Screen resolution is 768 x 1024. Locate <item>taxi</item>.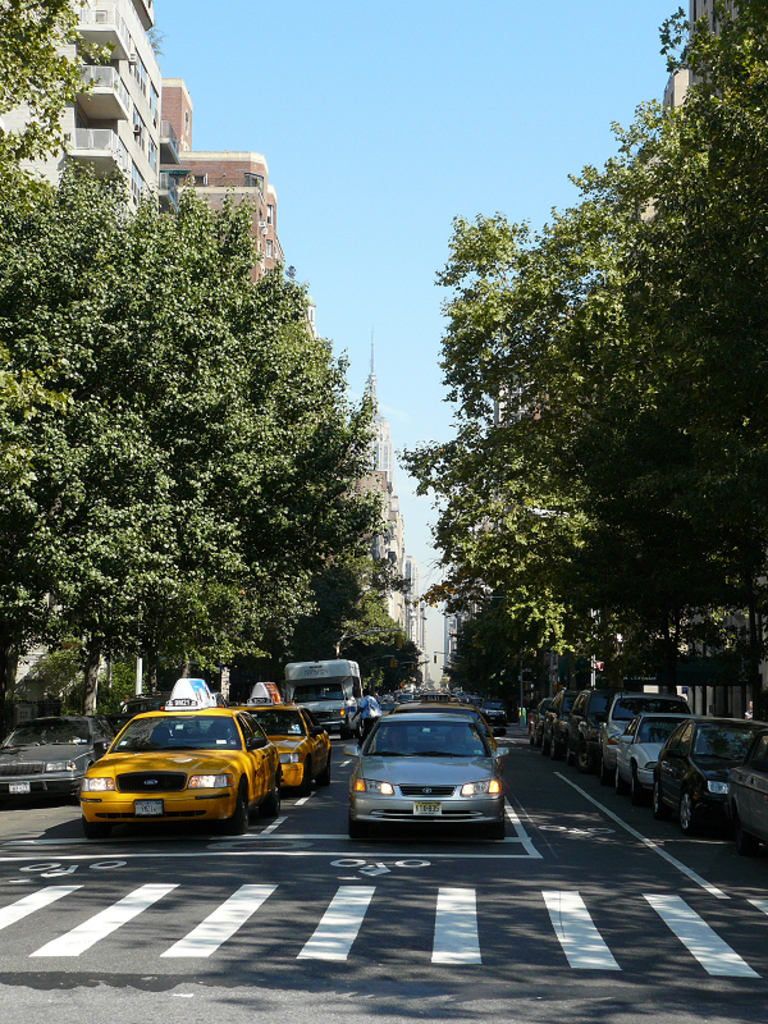
left=228, top=680, right=335, bottom=801.
